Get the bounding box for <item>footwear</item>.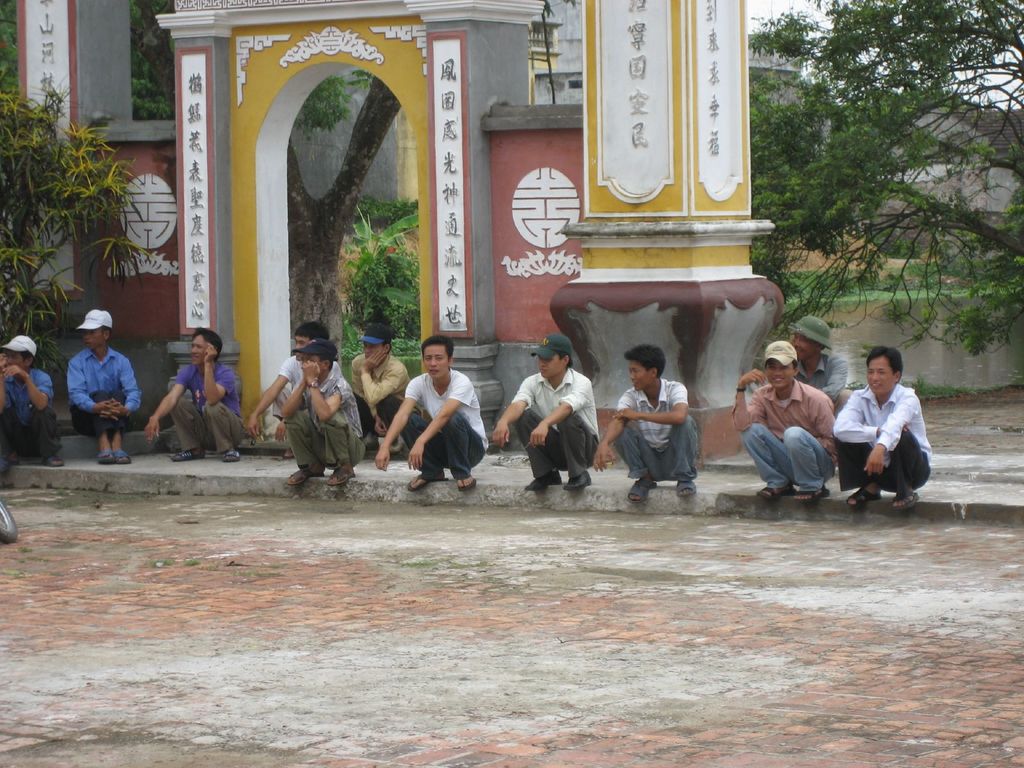
{"x1": 451, "y1": 472, "x2": 477, "y2": 487}.
